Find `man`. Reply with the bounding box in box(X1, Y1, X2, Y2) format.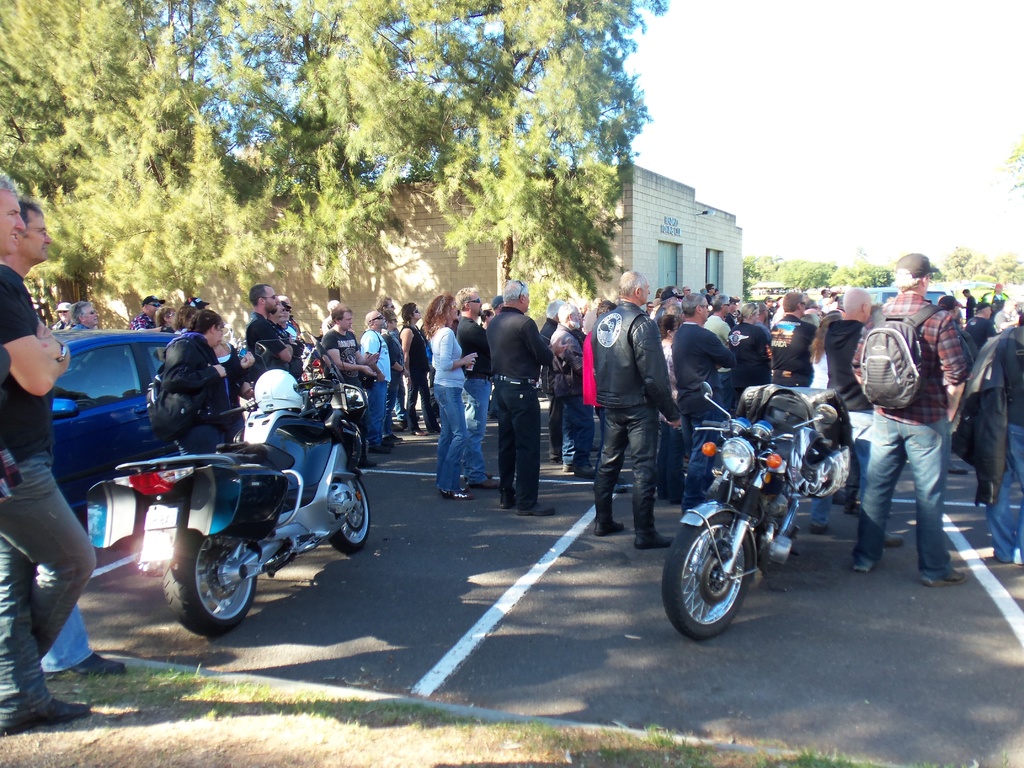
box(479, 275, 564, 521).
